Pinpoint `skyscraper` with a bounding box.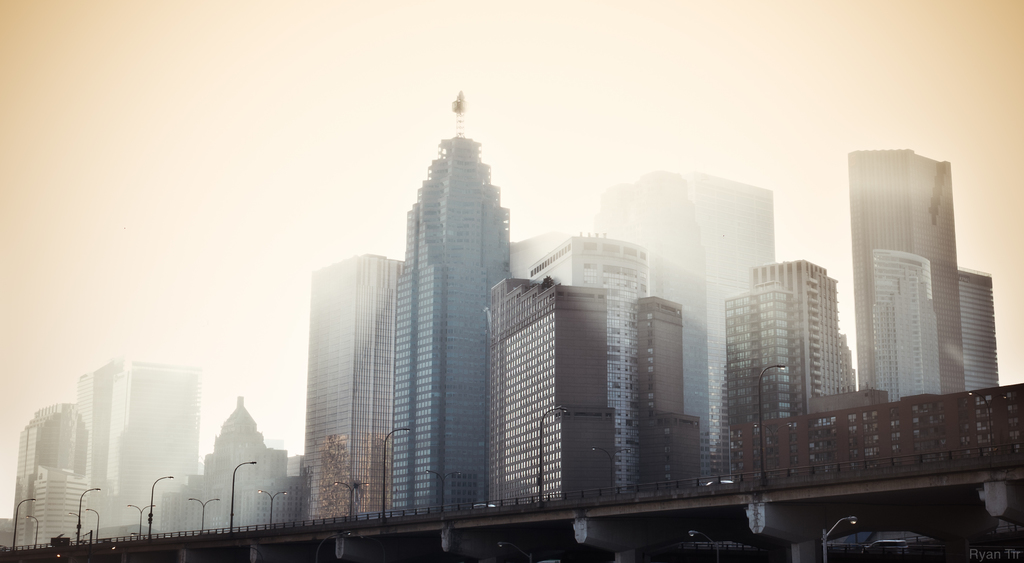
[left=71, top=352, right=205, bottom=503].
